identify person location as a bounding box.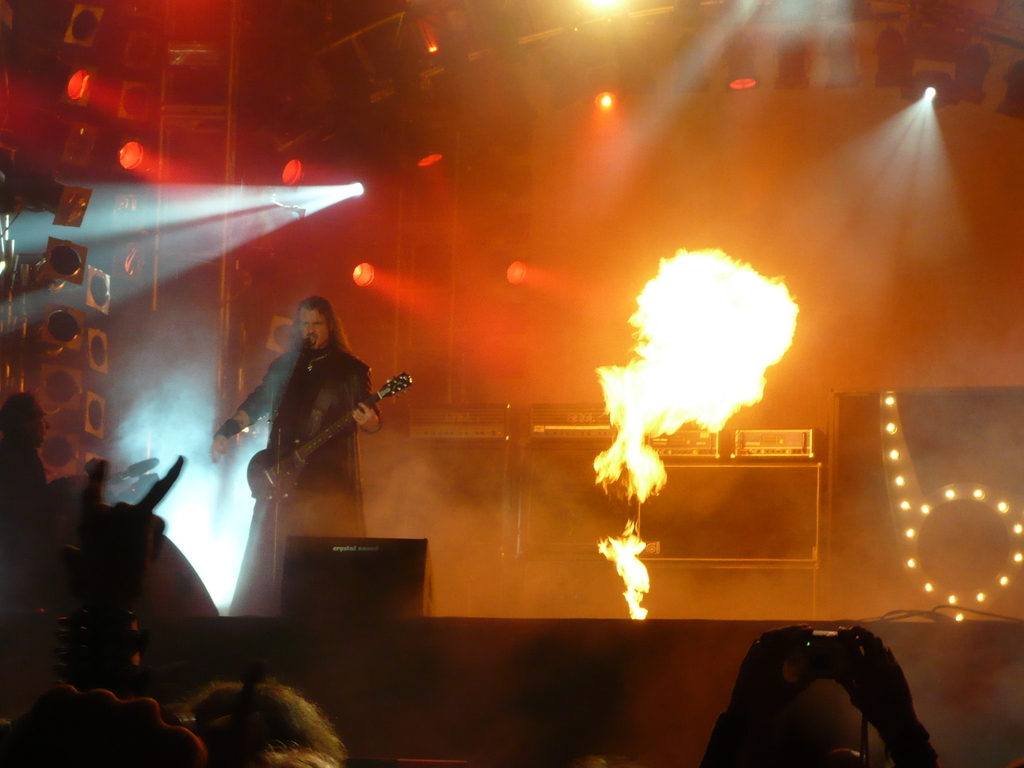
box(692, 608, 953, 767).
